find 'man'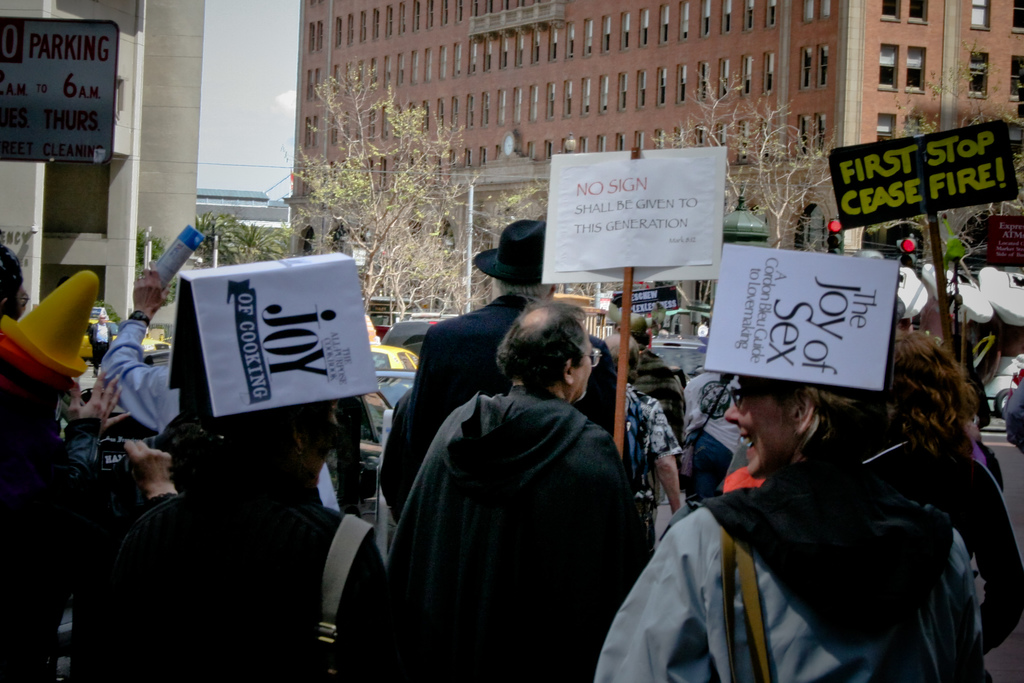
(601,334,680,519)
